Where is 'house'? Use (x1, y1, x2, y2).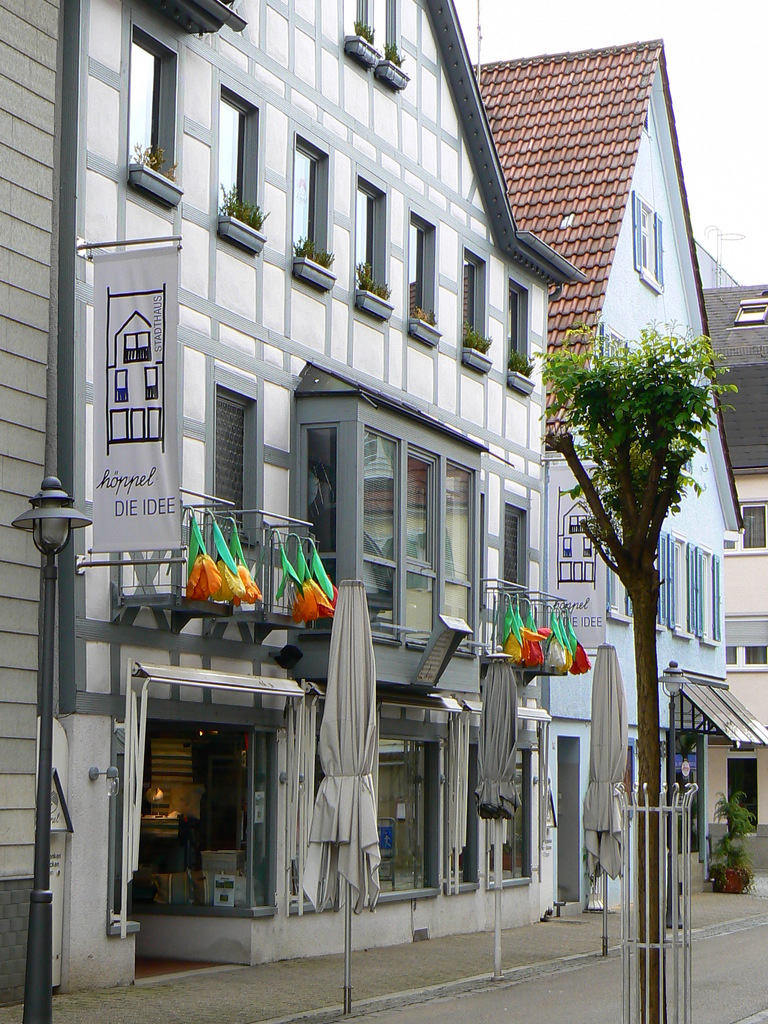
(0, 0, 63, 1023).
